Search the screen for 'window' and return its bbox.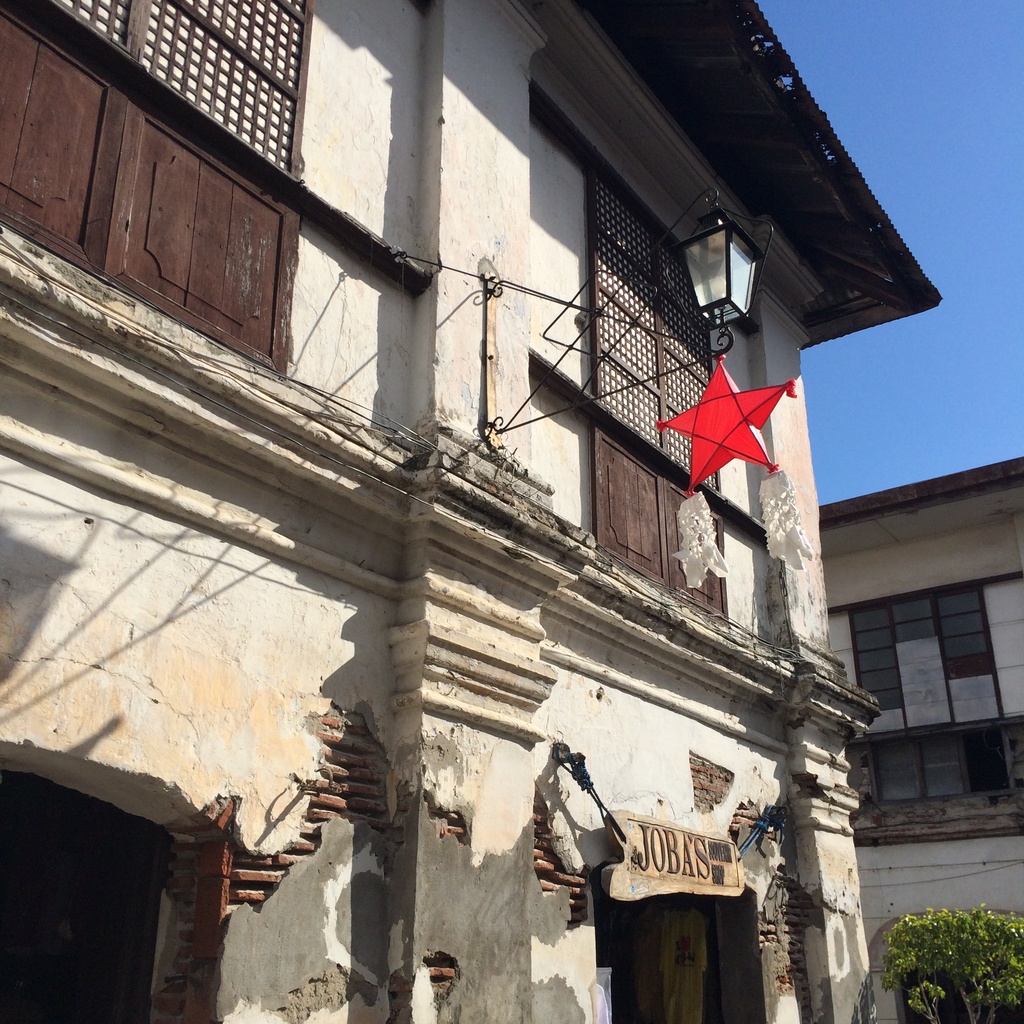
Found: box(0, 0, 310, 385).
